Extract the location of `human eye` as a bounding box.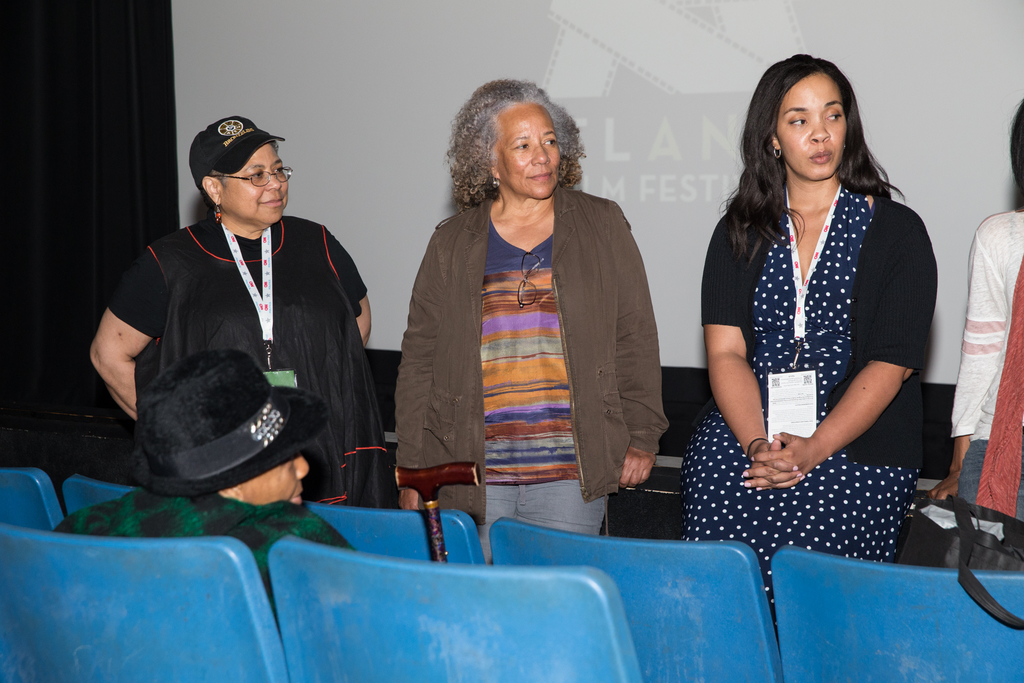
detection(270, 161, 286, 178).
